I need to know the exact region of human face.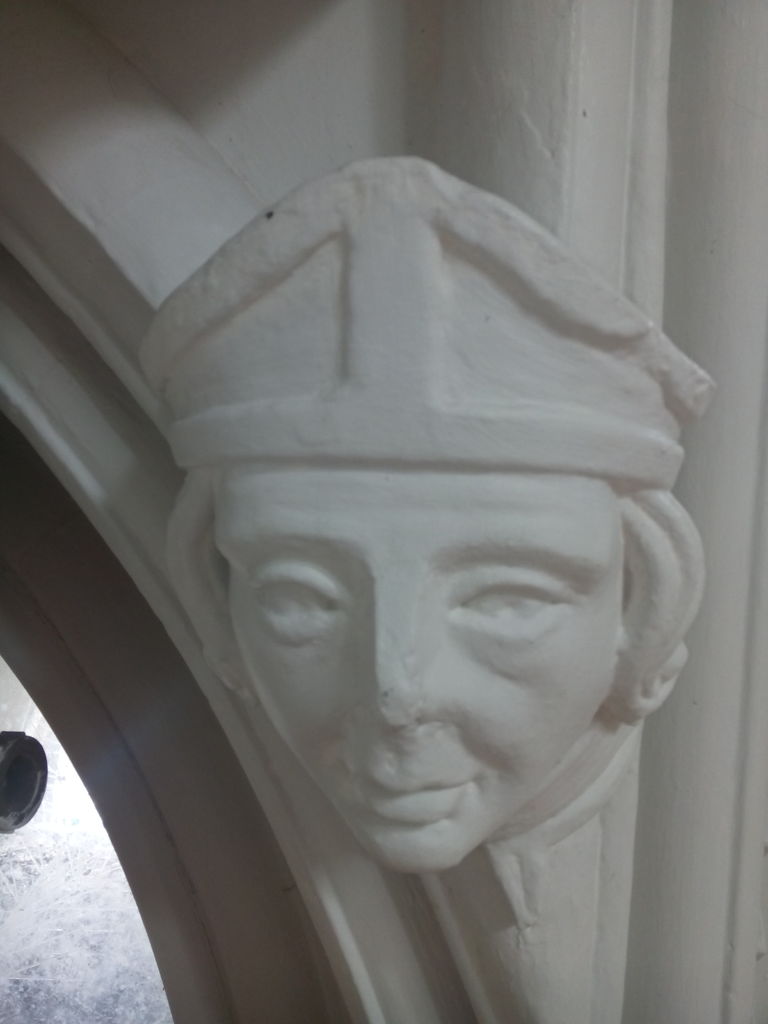
Region: (x1=210, y1=462, x2=628, y2=875).
